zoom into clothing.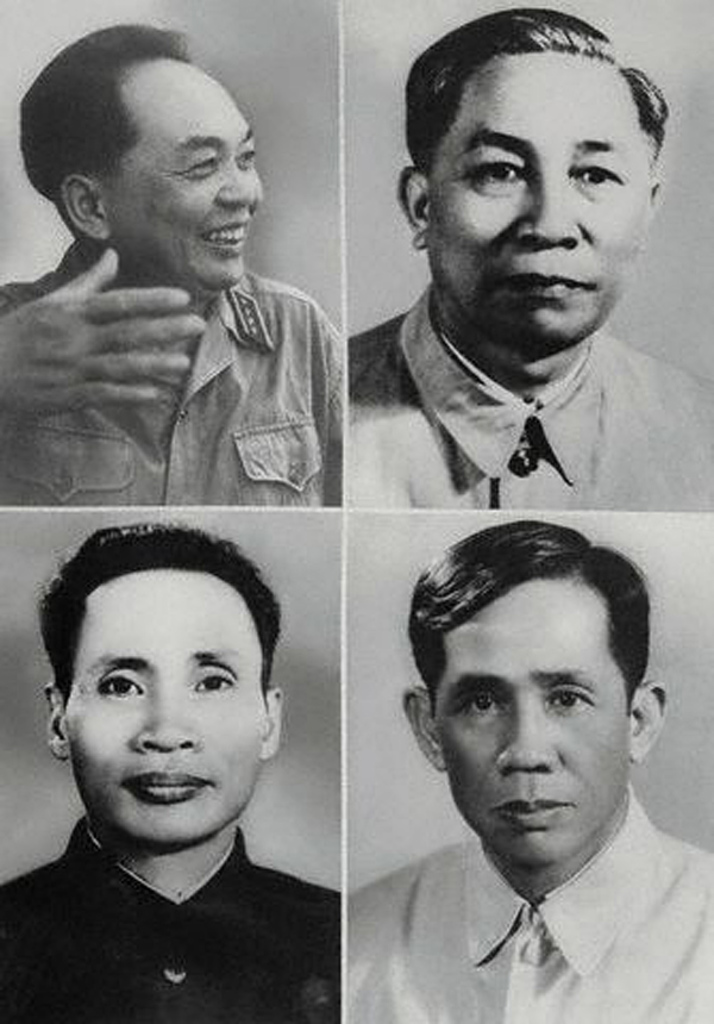
Zoom target: [6, 751, 353, 1023].
